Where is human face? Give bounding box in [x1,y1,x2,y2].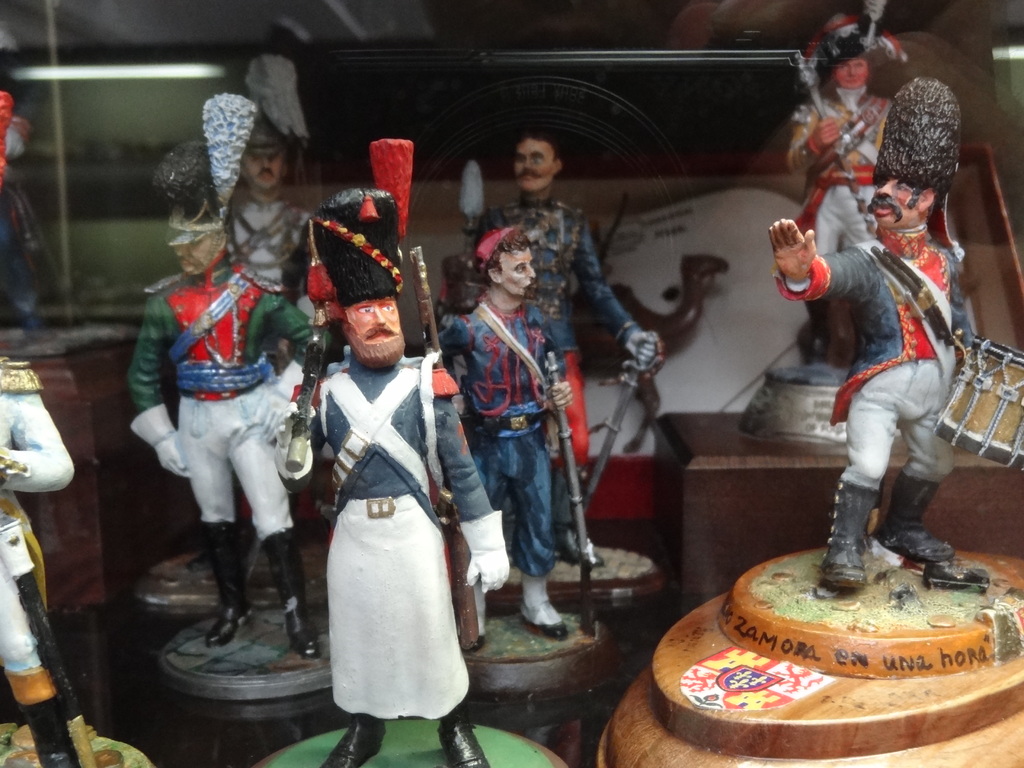
[866,179,918,237].
